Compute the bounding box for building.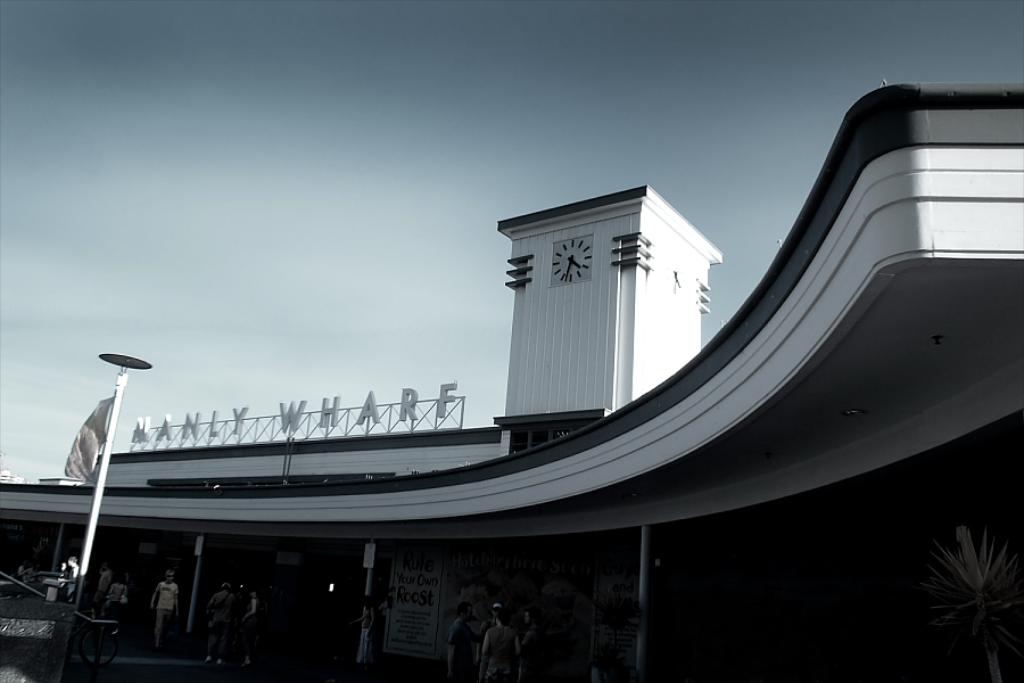
0,83,1023,682.
